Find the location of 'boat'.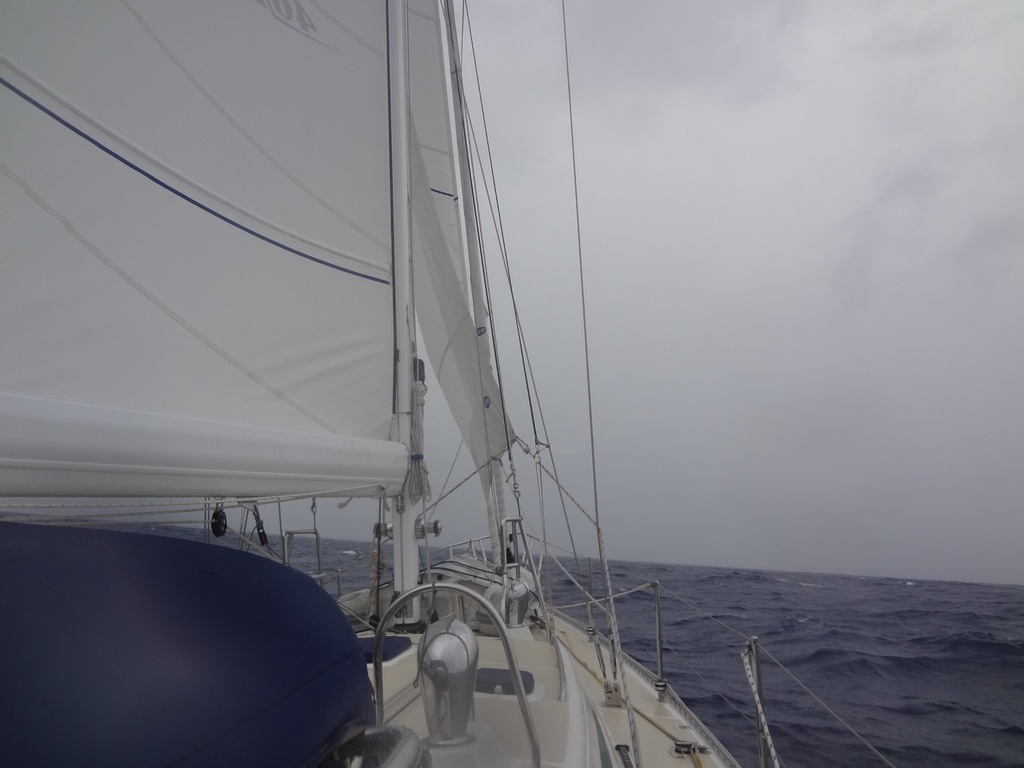
Location: {"left": 25, "top": 20, "right": 790, "bottom": 763}.
